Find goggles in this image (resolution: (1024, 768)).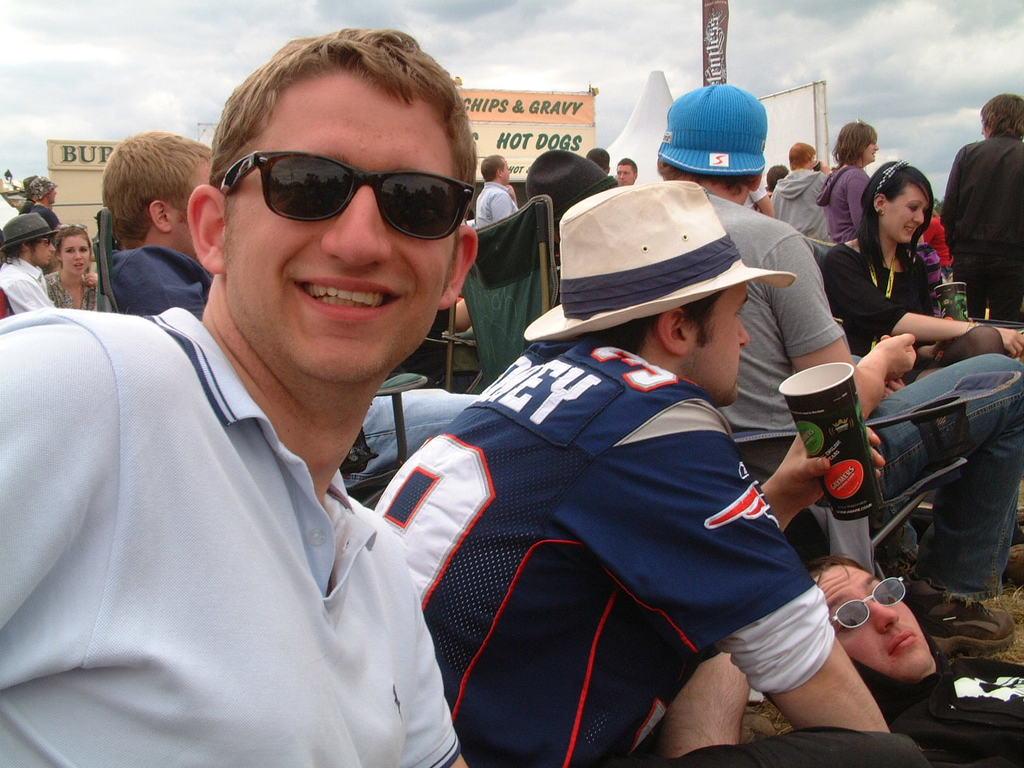
(830, 578, 905, 626).
